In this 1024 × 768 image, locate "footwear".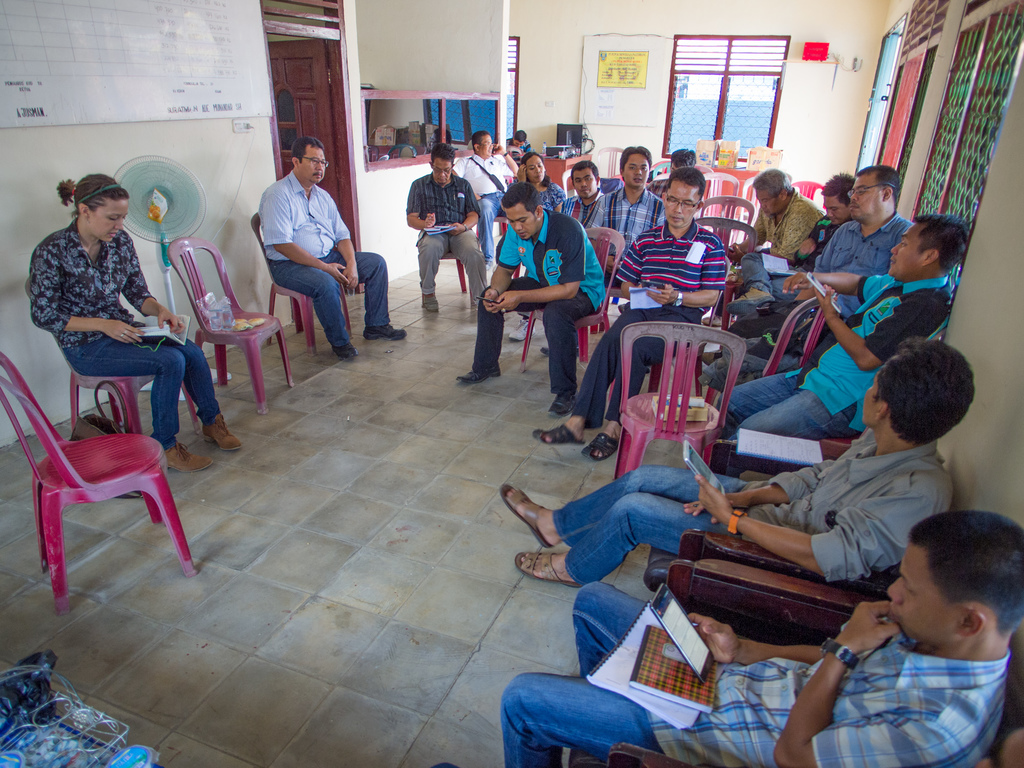
Bounding box: (left=422, top=294, right=438, bottom=312).
